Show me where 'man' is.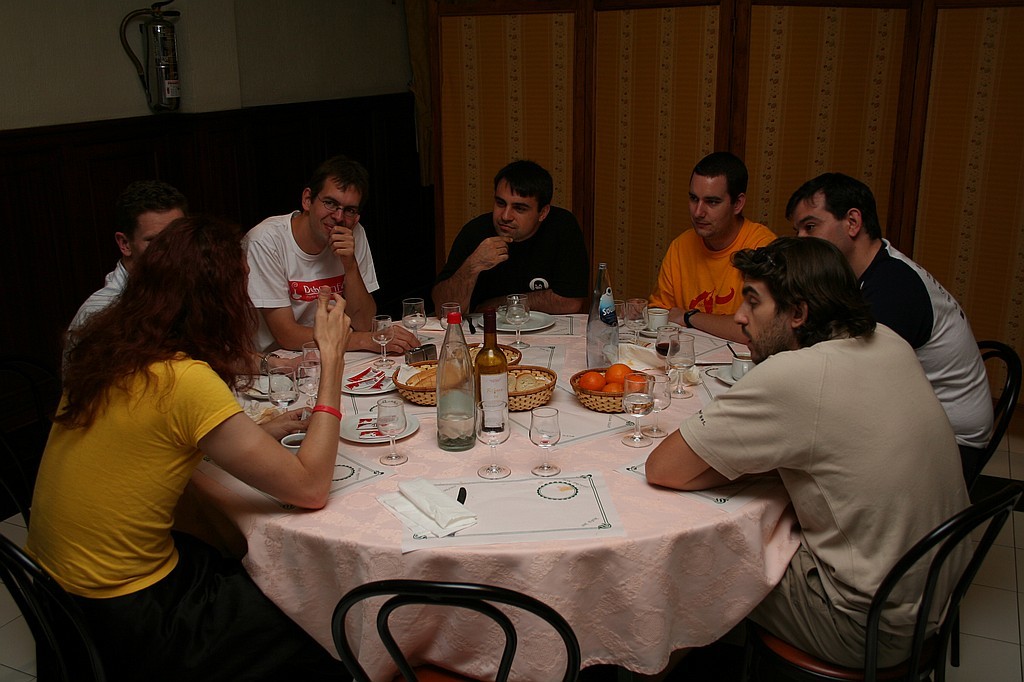
'man' is at l=426, t=166, r=588, b=320.
